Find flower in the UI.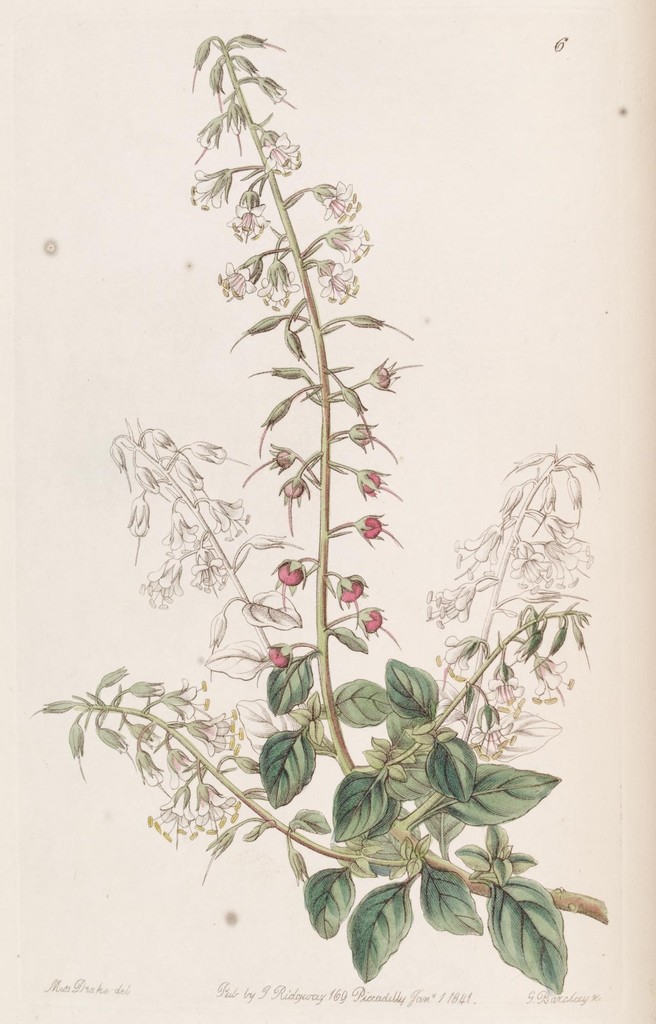
UI element at x1=363 y1=359 x2=425 y2=390.
